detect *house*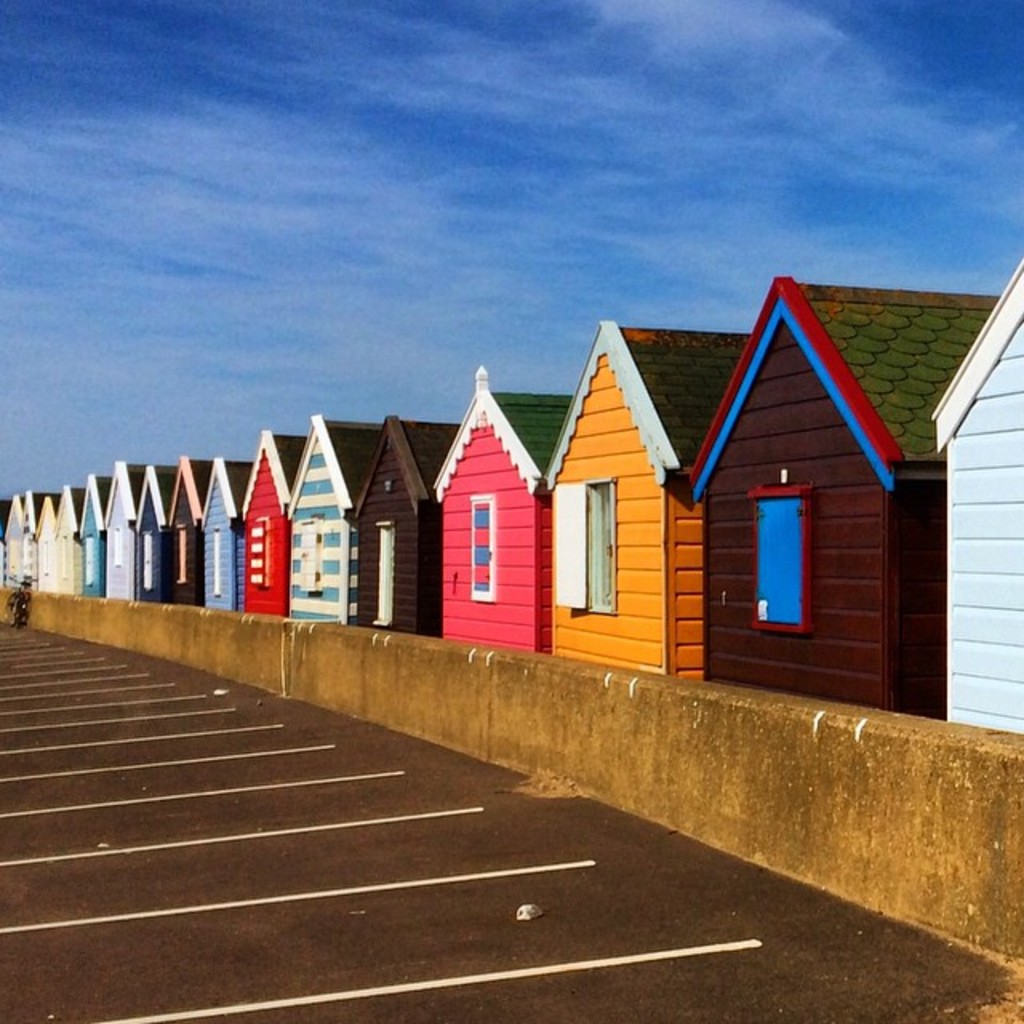
rect(280, 414, 395, 621)
